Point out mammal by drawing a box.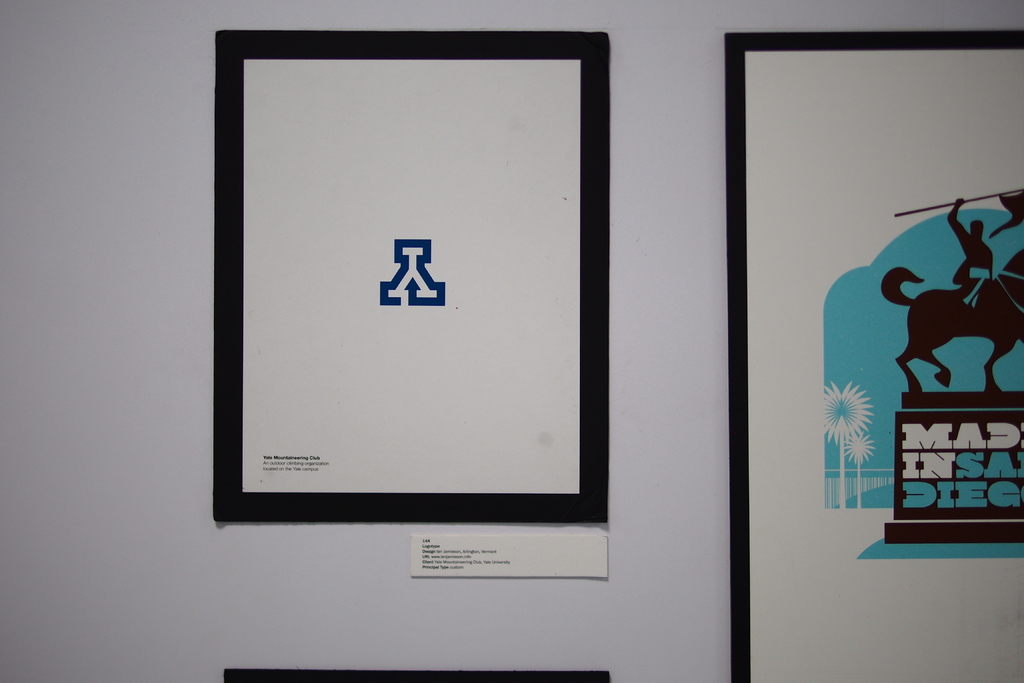
944, 211, 1003, 291.
